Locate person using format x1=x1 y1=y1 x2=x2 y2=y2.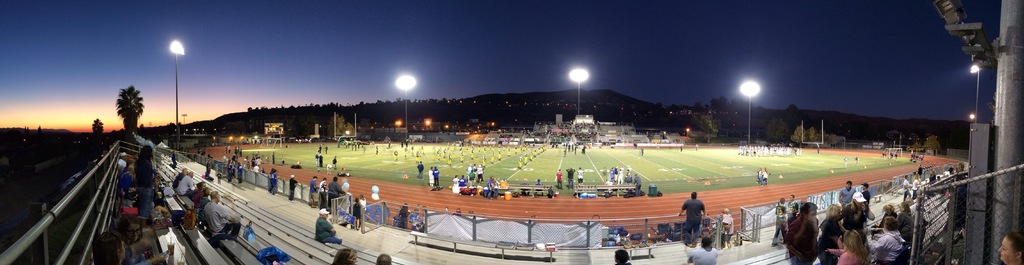
x1=90 y1=230 x2=125 y2=264.
